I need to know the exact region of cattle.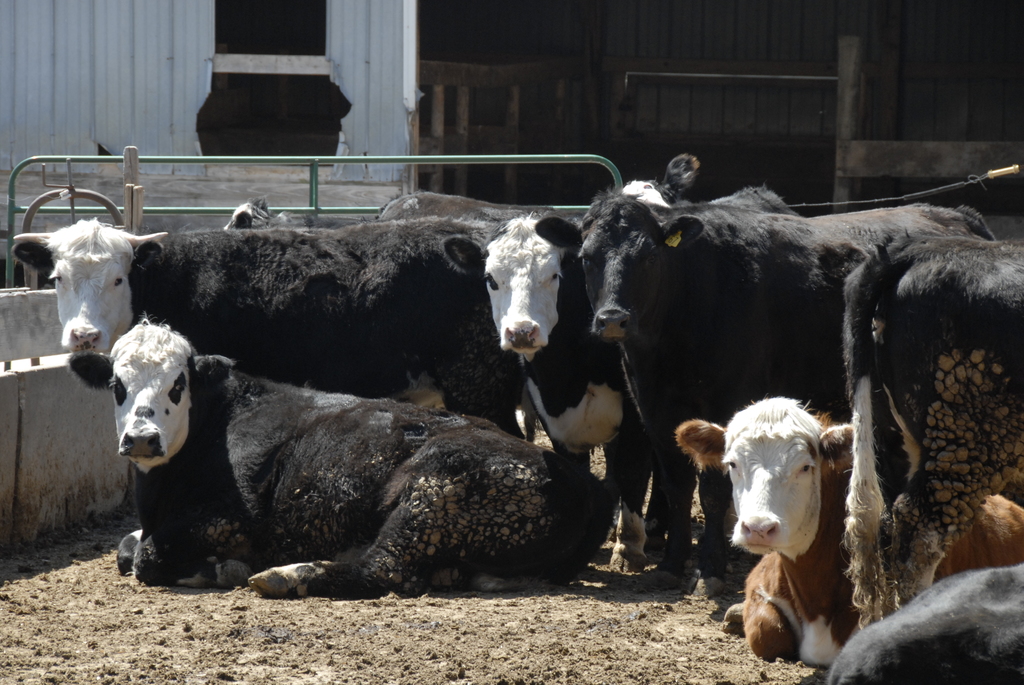
Region: left=12, top=217, right=526, bottom=447.
